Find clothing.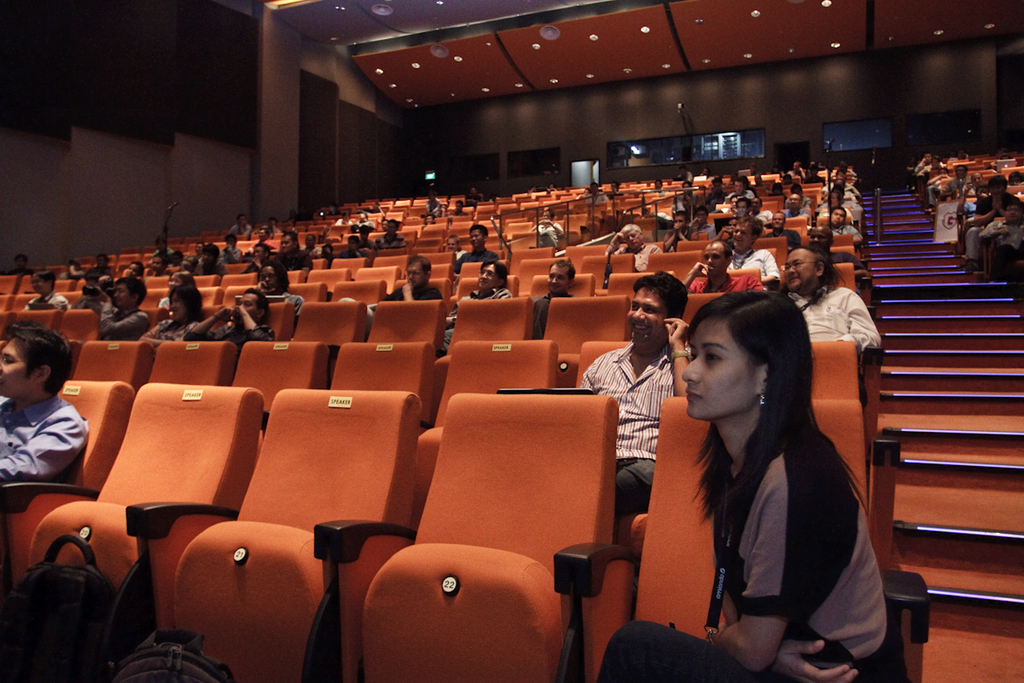
[x1=0, y1=393, x2=90, y2=486].
